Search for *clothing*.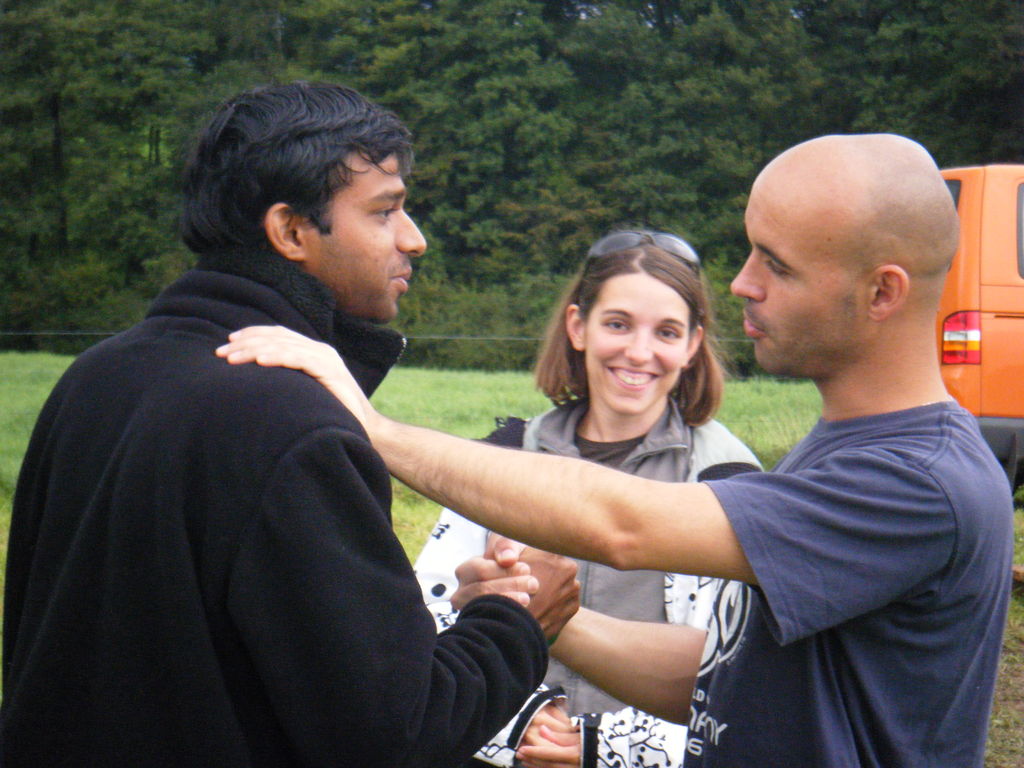
Found at bbox(671, 408, 1023, 767).
